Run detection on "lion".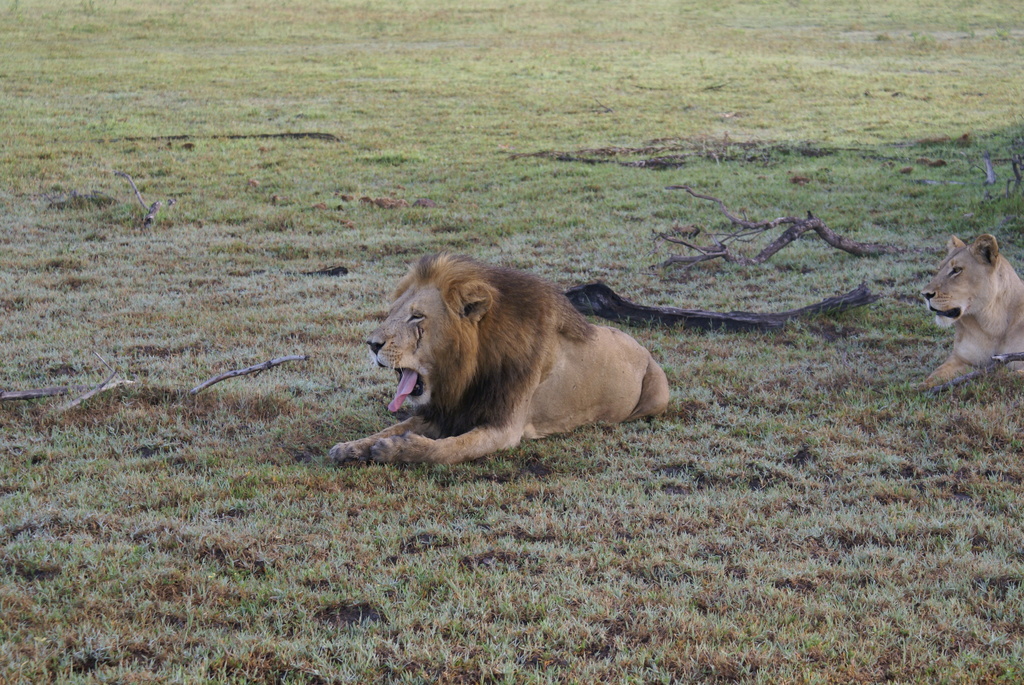
Result: region(918, 235, 1023, 389).
